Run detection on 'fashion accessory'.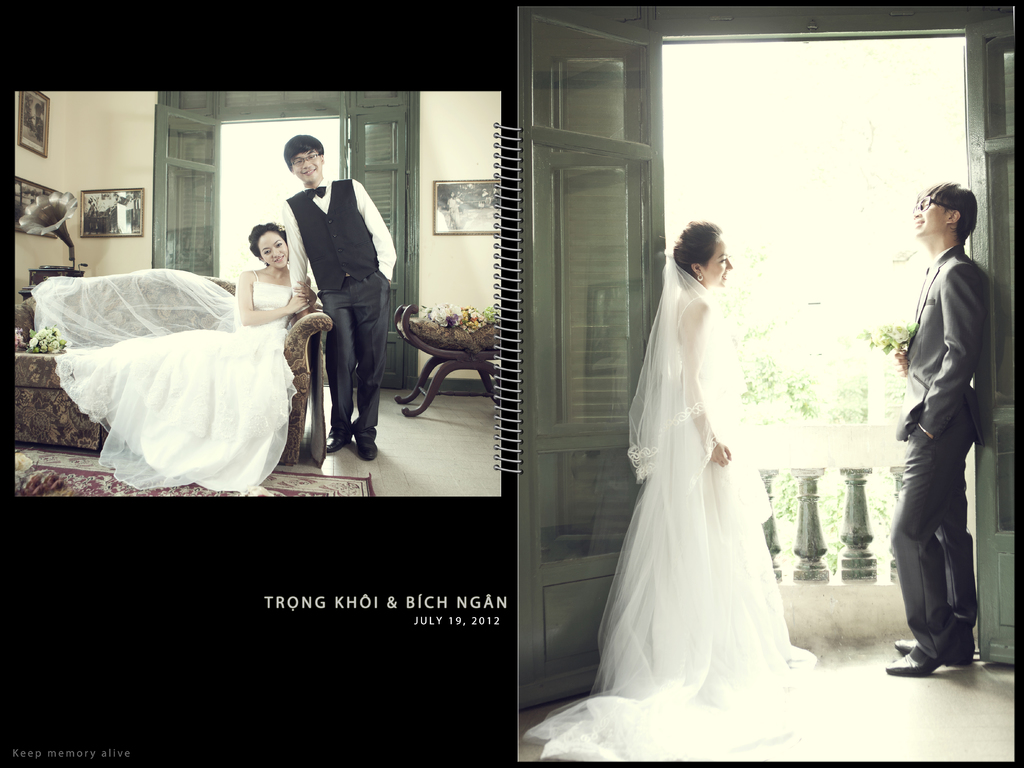
Result: {"left": 324, "top": 430, "right": 351, "bottom": 454}.
